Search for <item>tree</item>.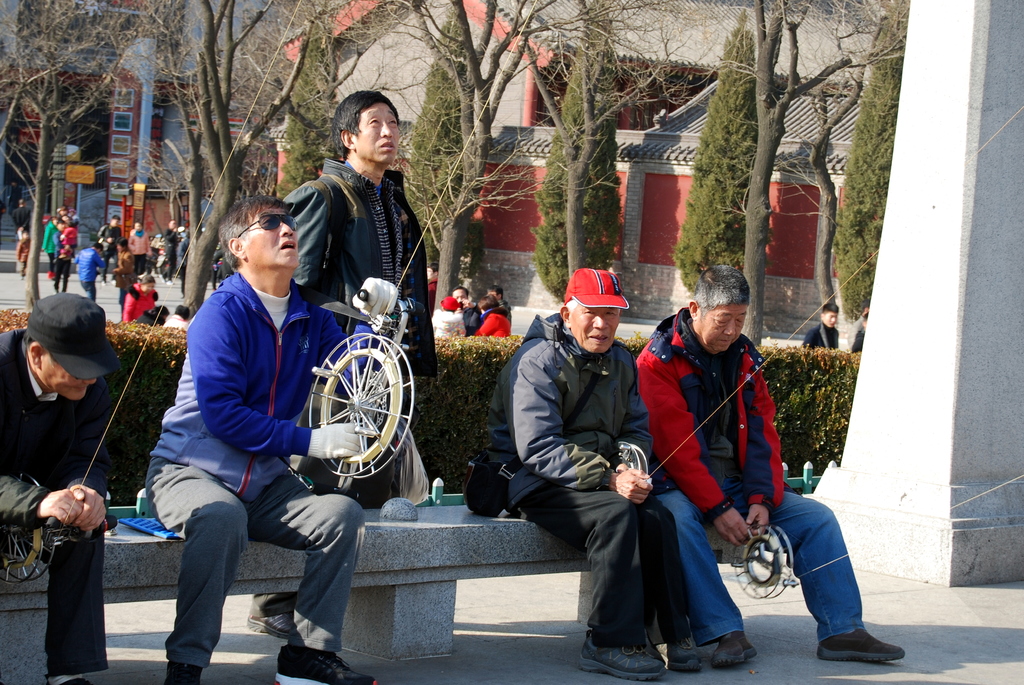
Found at Rect(155, 0, 340, 315).
